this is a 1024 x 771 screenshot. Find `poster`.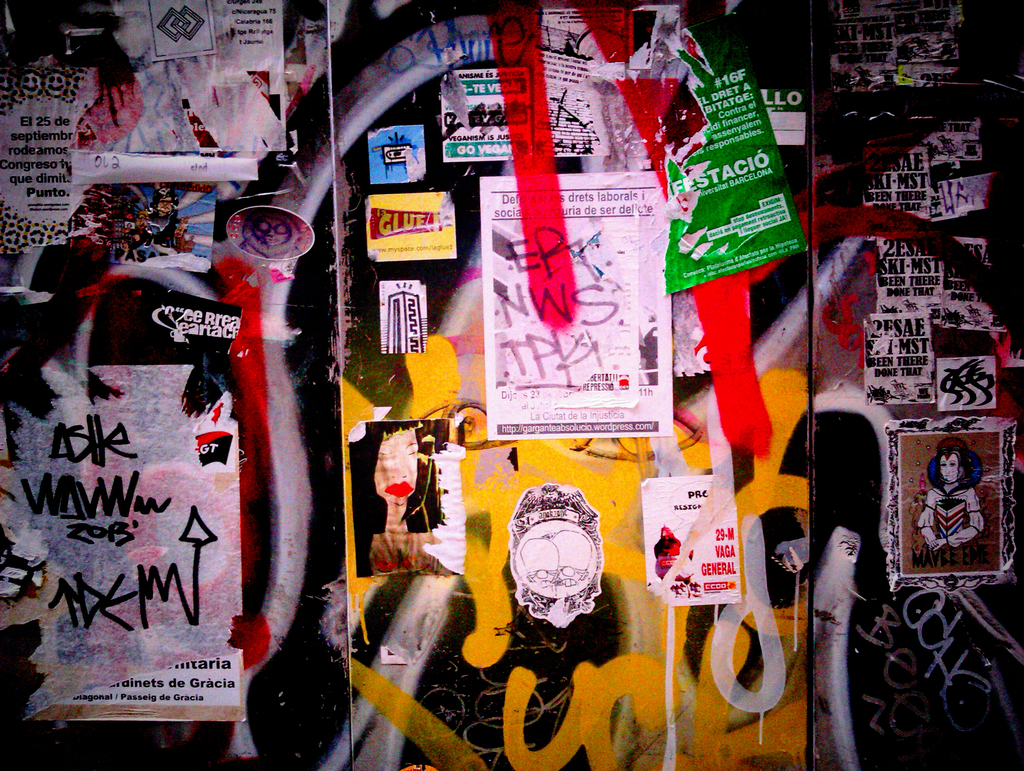
Bounding box: <bbox>656, 60, 812, 296</bbox>.
